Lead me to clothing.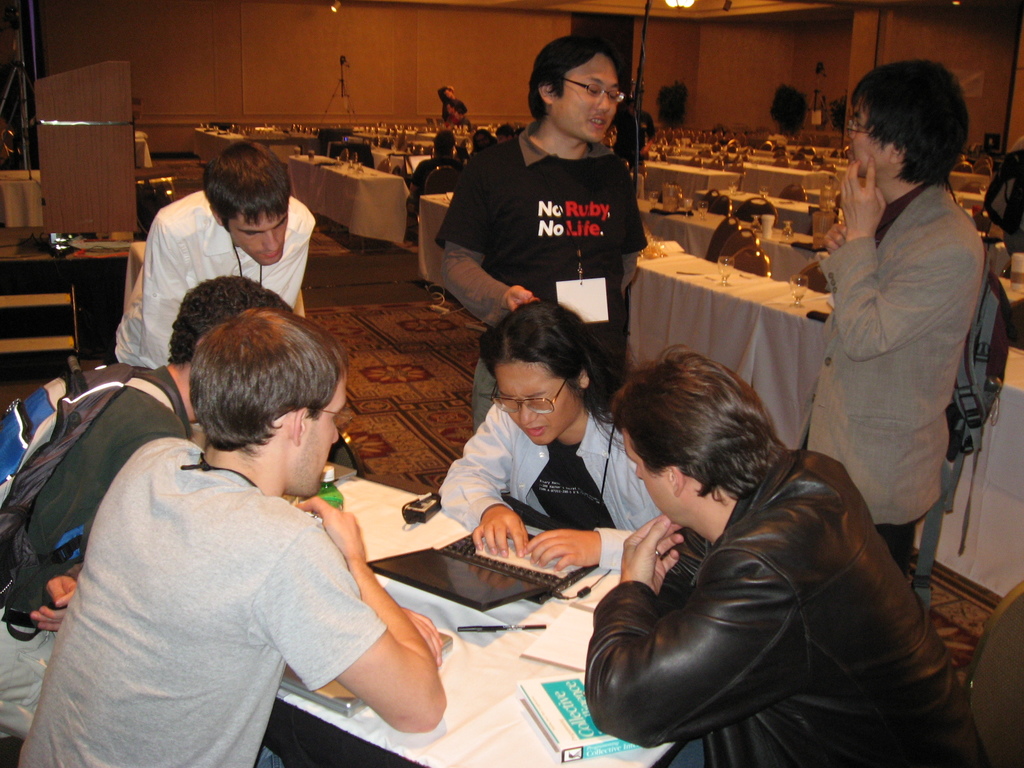
Lead to <box>428,371,687,577</box>.
